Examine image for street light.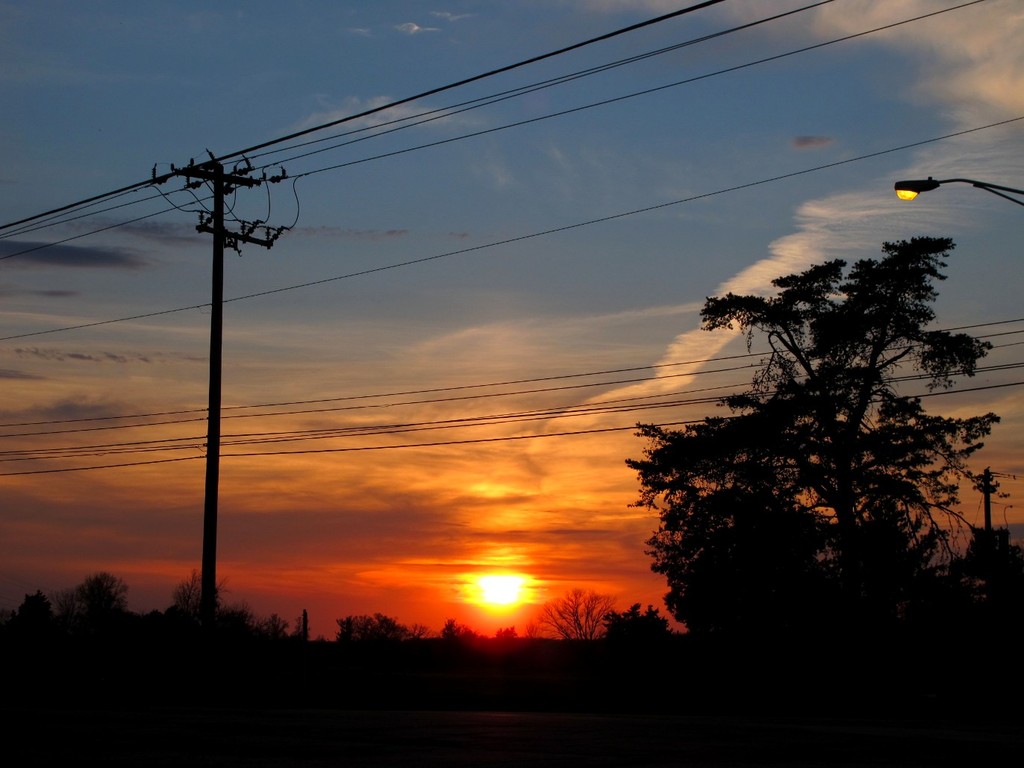
Examination result: [x1=893, y1=178, x2=1023, y2=208].
